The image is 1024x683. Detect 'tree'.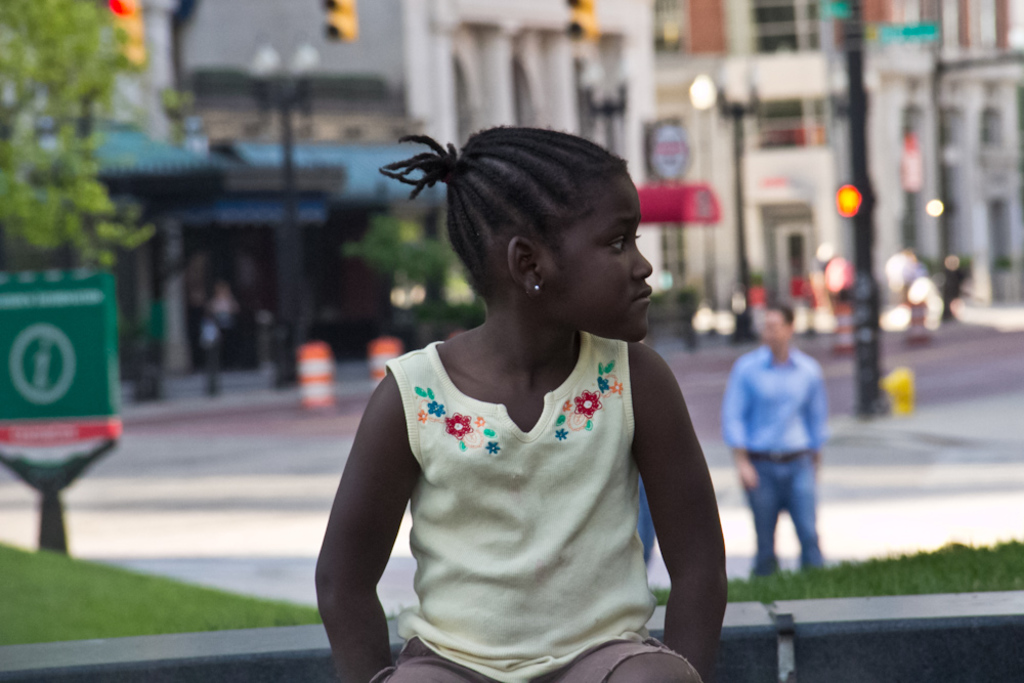
Detection: [x1=0, y1=0, x2=165, y2=289].
